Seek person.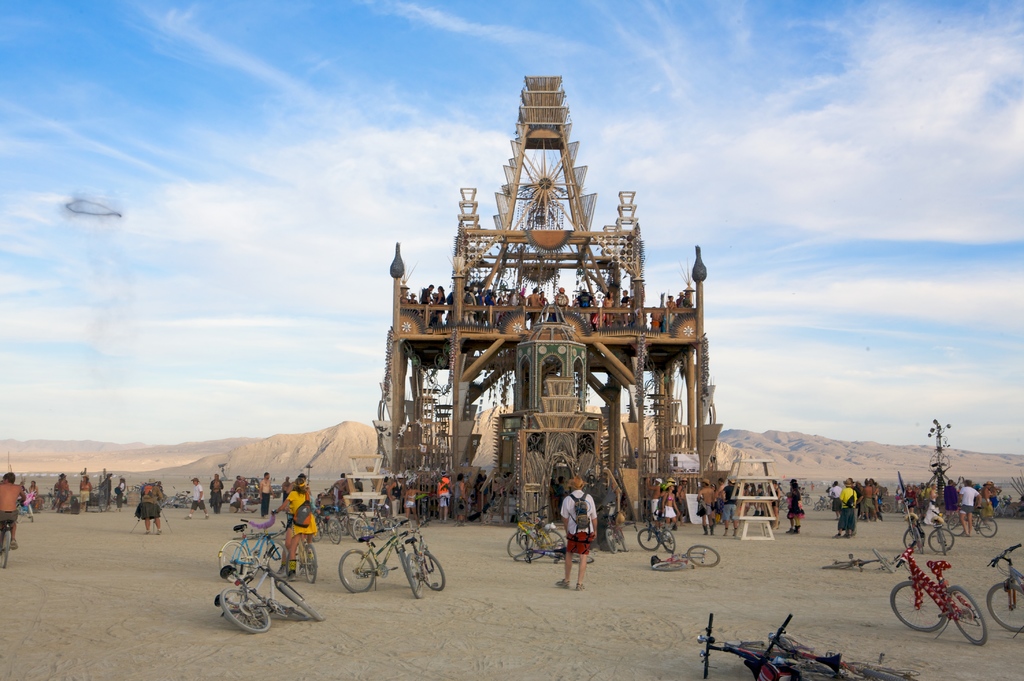
locate(97, 472, 114, 509).
